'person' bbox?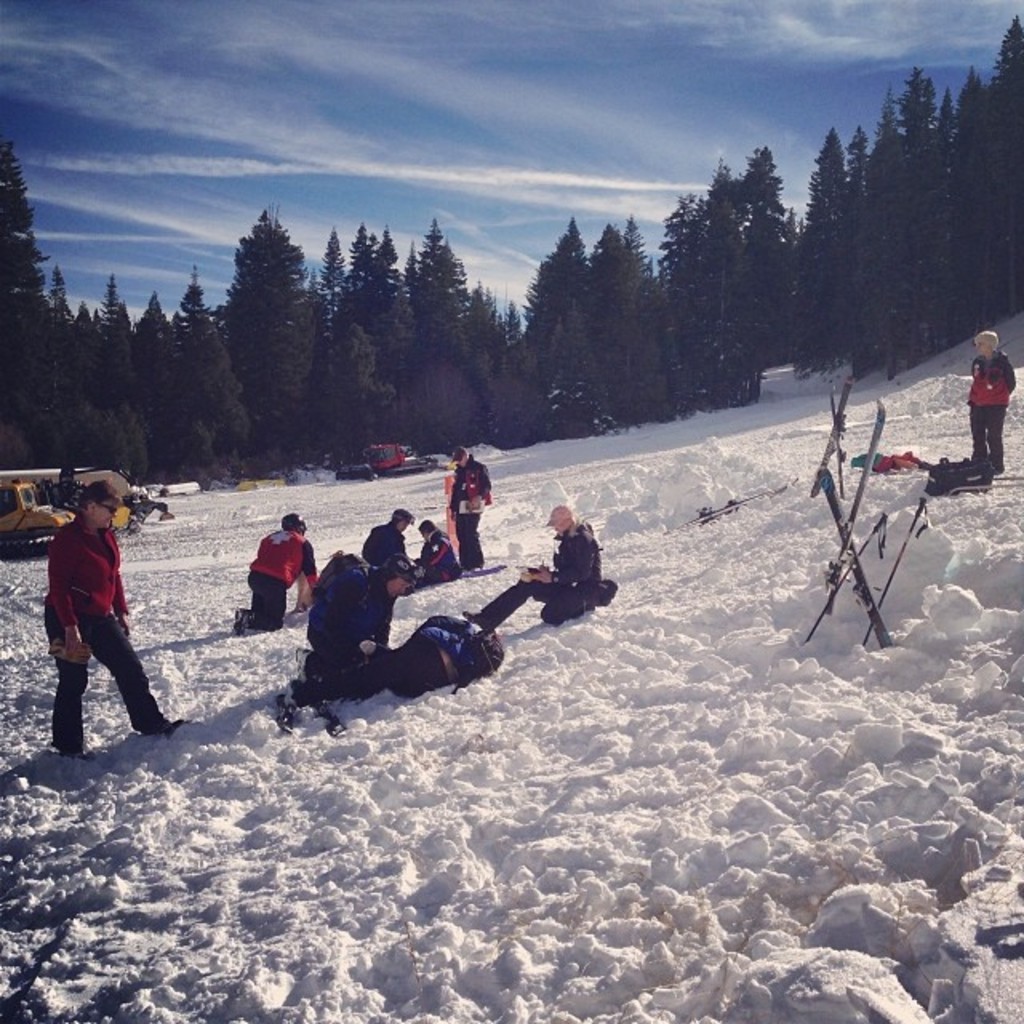
bbox(395, 523, 461, 595)
